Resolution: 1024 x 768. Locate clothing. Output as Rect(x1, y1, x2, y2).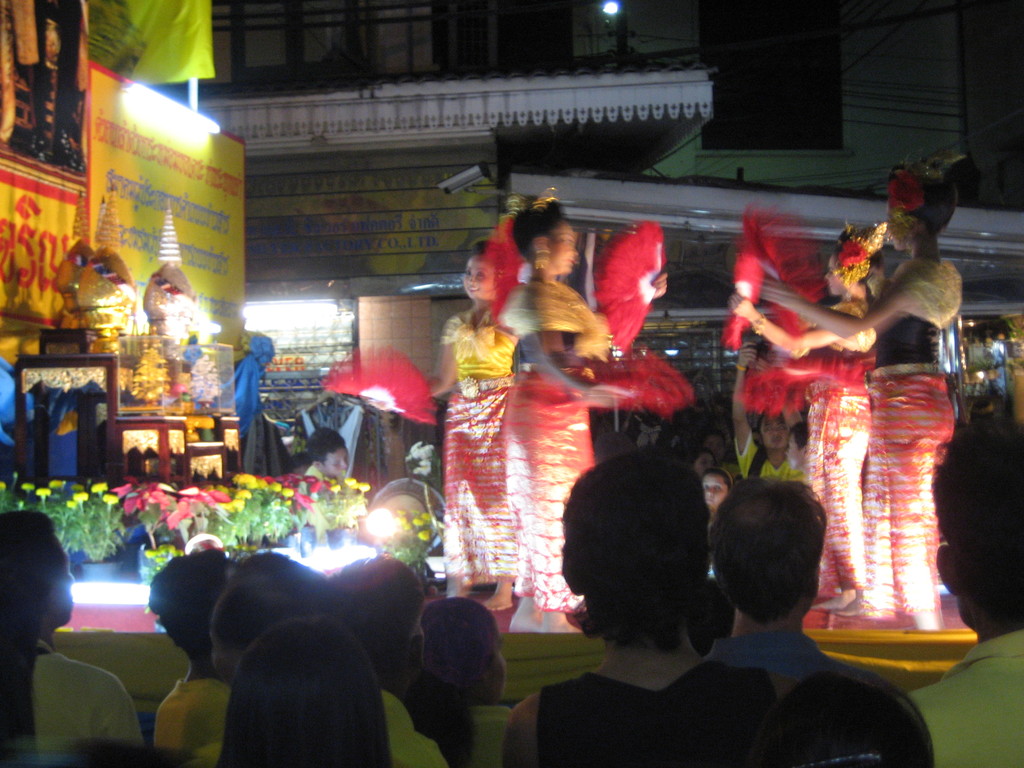
Rect(863, 258, 950, 627).
